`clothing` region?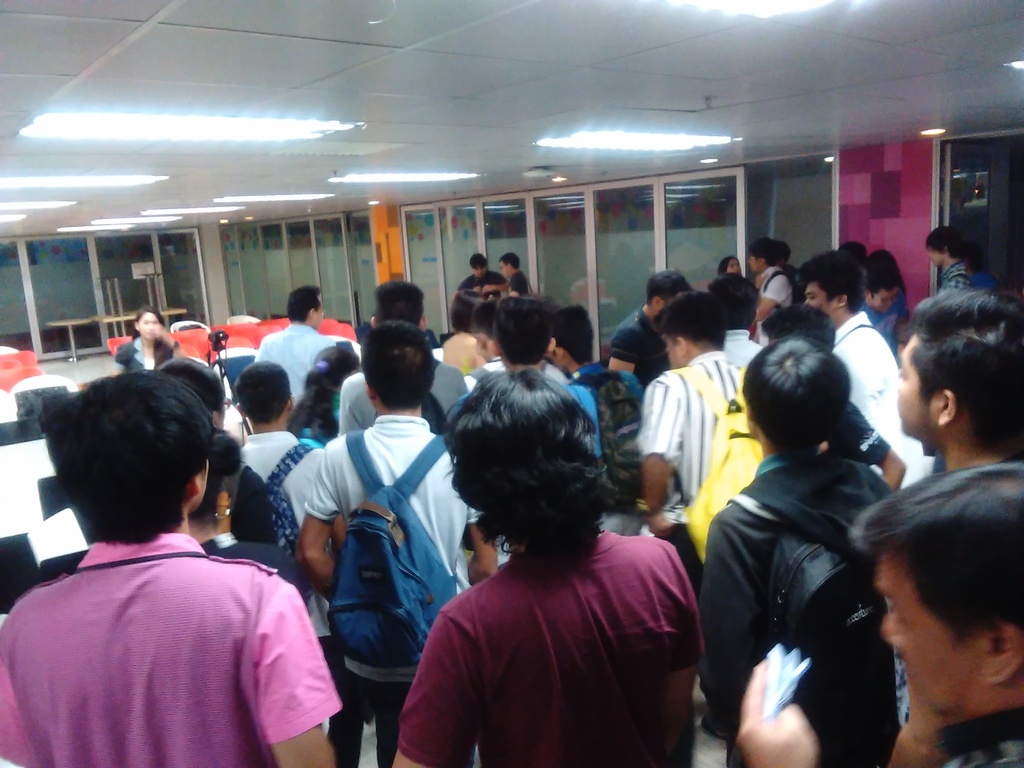
300/413/492/767
